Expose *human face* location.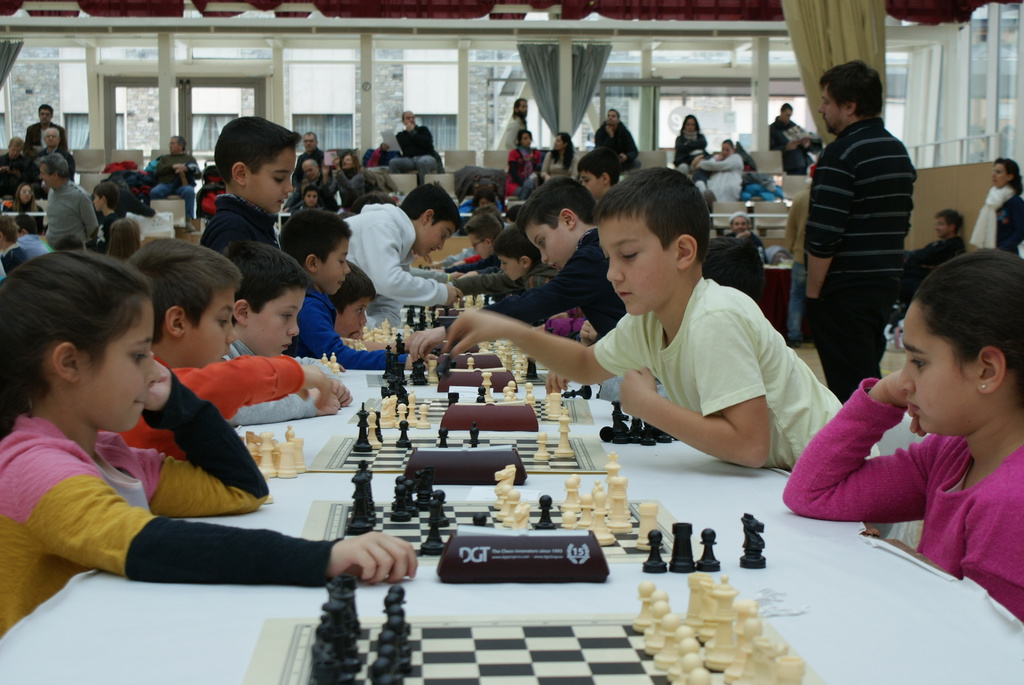
Exposed at [left=496, top=258, right=520, bottom=287].
